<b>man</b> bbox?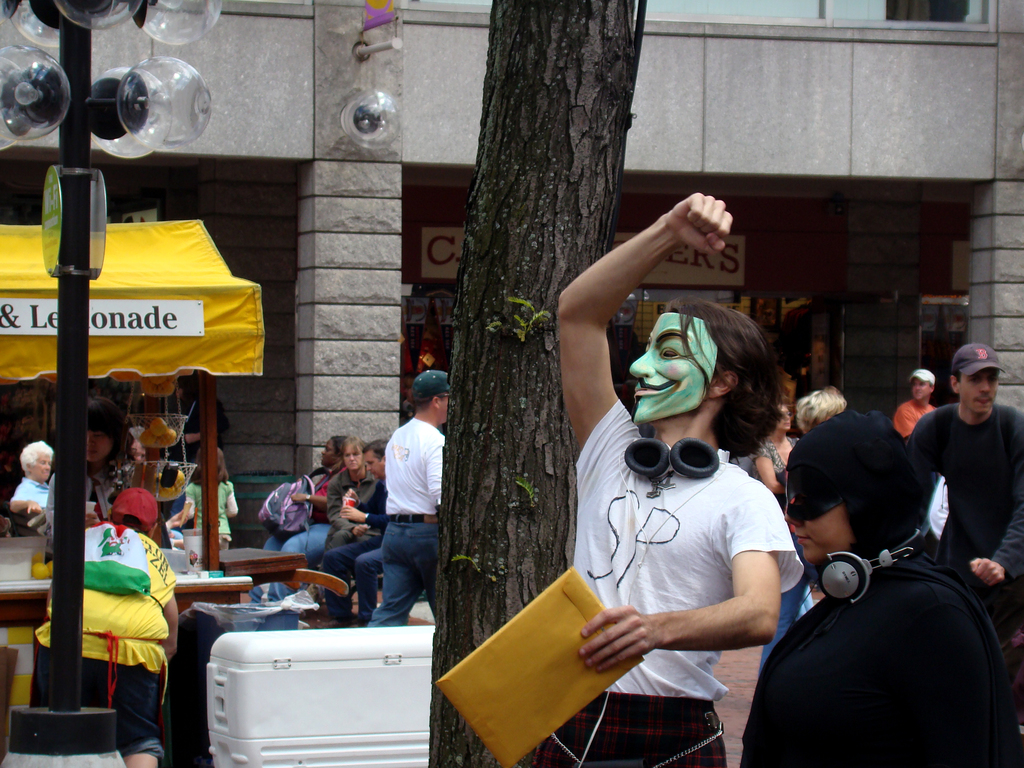
[372,365,452,628]
